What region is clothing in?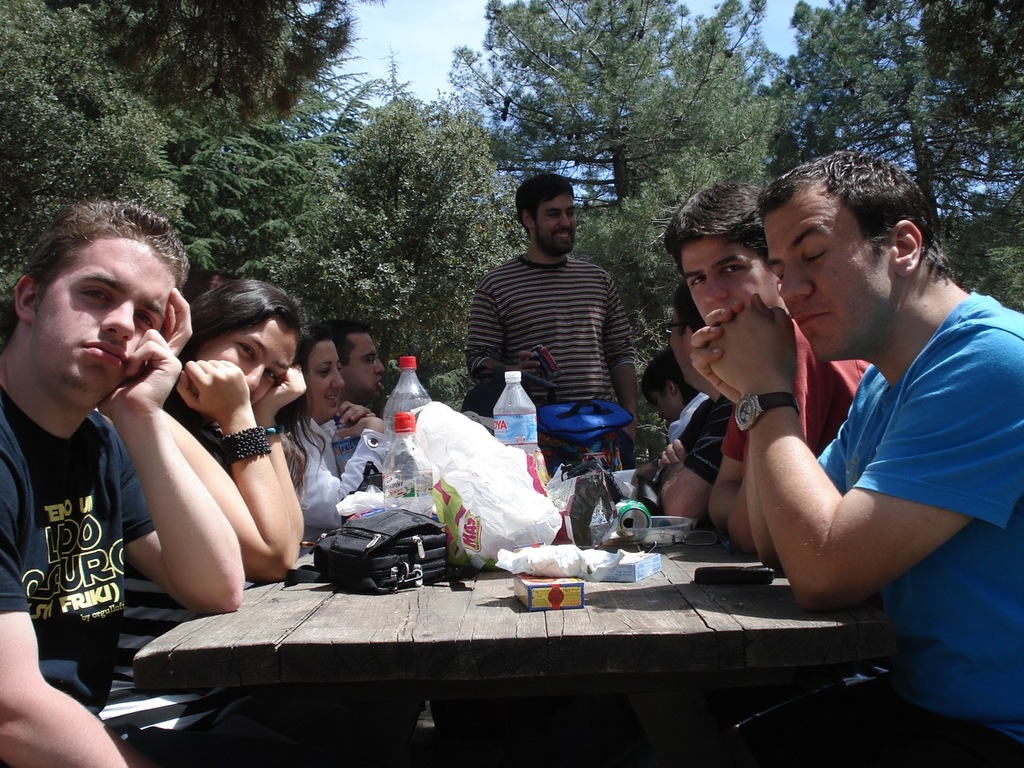
pyautogui.locateOnScreen(666, 390, 738, 484).
